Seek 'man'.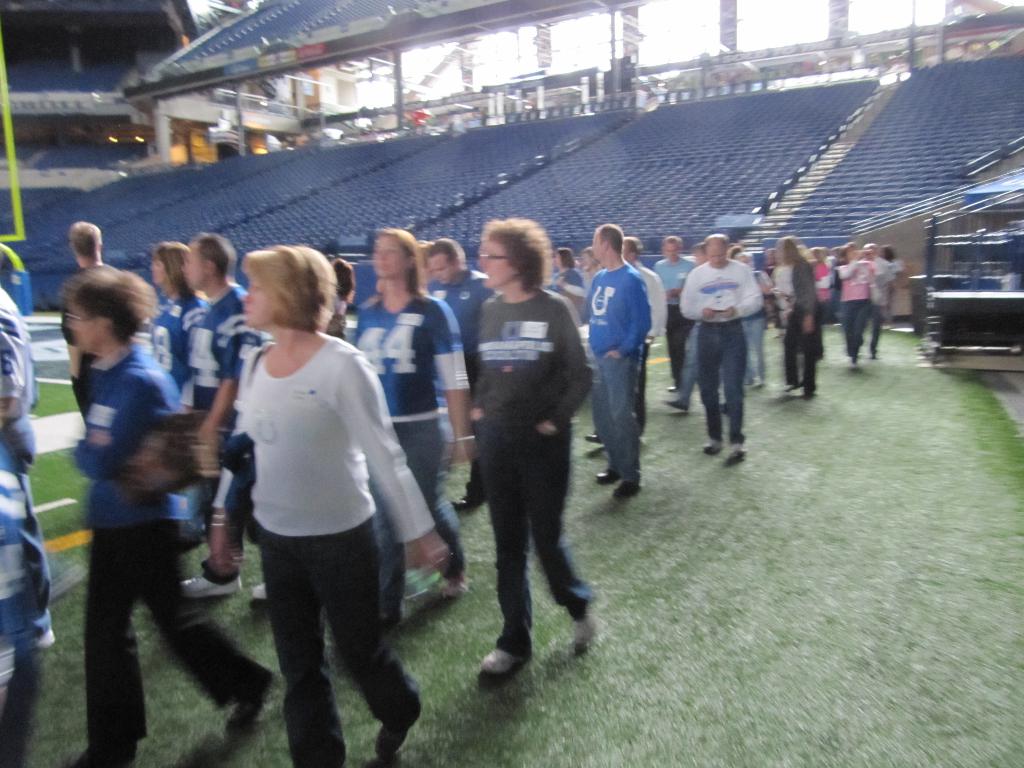
bbox=(185, 232, 268, 600).
